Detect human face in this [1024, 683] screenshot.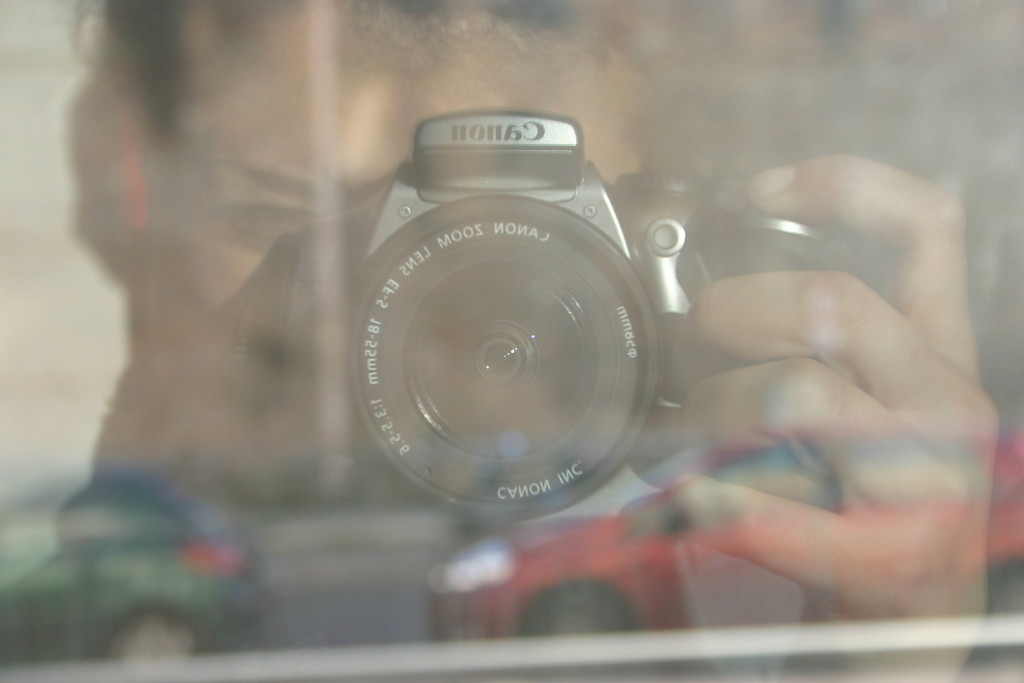
Detection: pyautogui.locateOnScreen(140, 5, 634, 452).
